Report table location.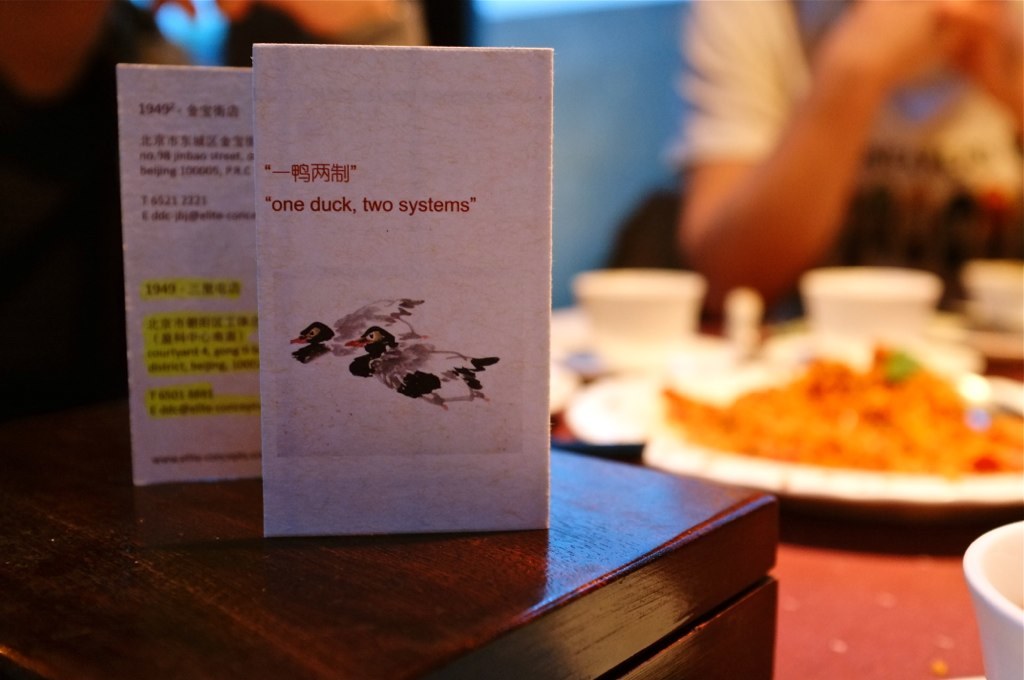
Report: [0,347,779,679].
